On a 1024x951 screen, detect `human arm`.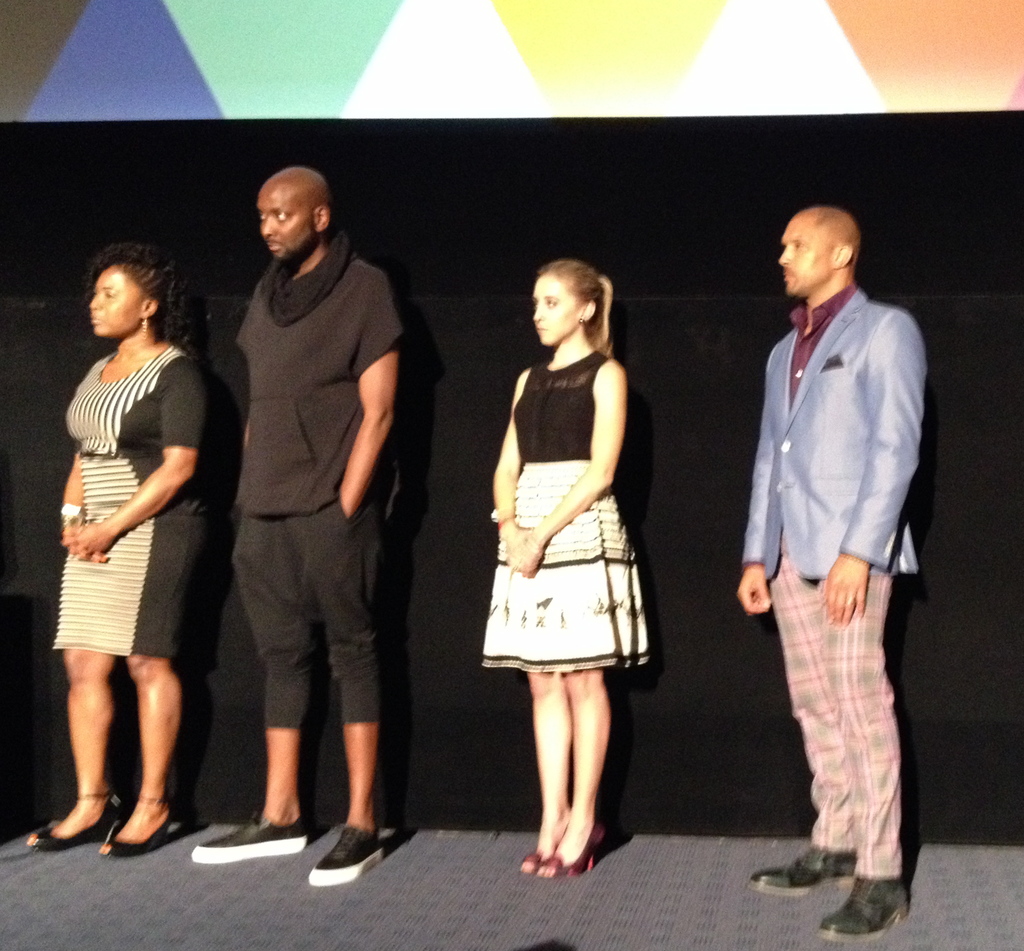
bbox(508, 356, 621, 574).
